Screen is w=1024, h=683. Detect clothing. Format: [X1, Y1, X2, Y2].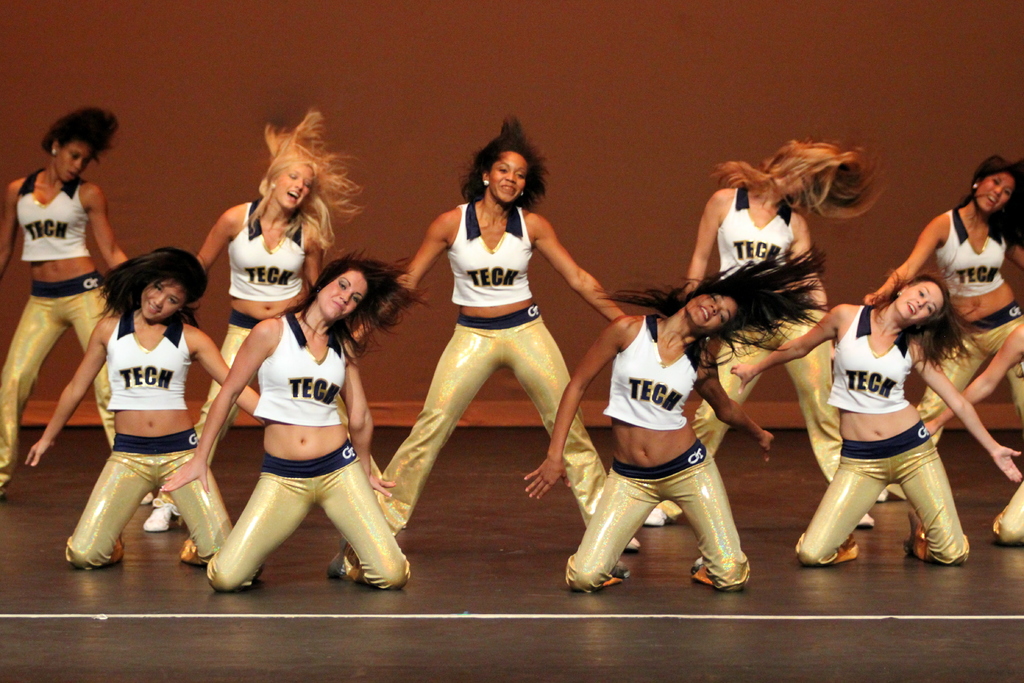
[370, 202, 609, 540].
